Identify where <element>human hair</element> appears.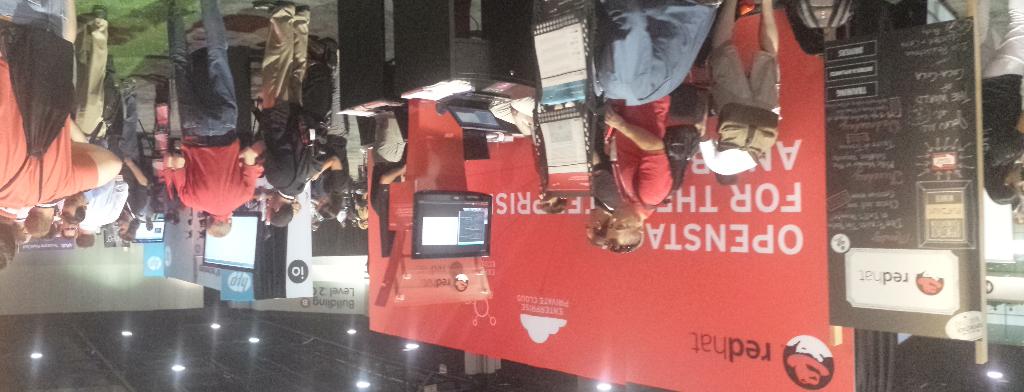
Appears at region(358, 206, 368, 230).
